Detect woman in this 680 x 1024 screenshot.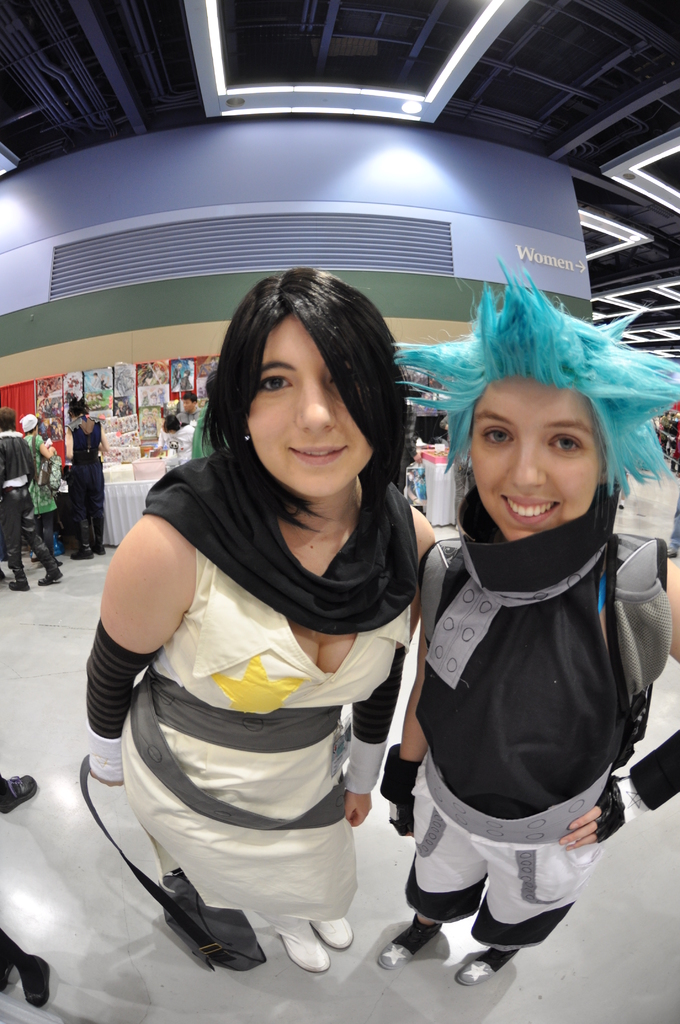
Detection: 63/396/112/564.
